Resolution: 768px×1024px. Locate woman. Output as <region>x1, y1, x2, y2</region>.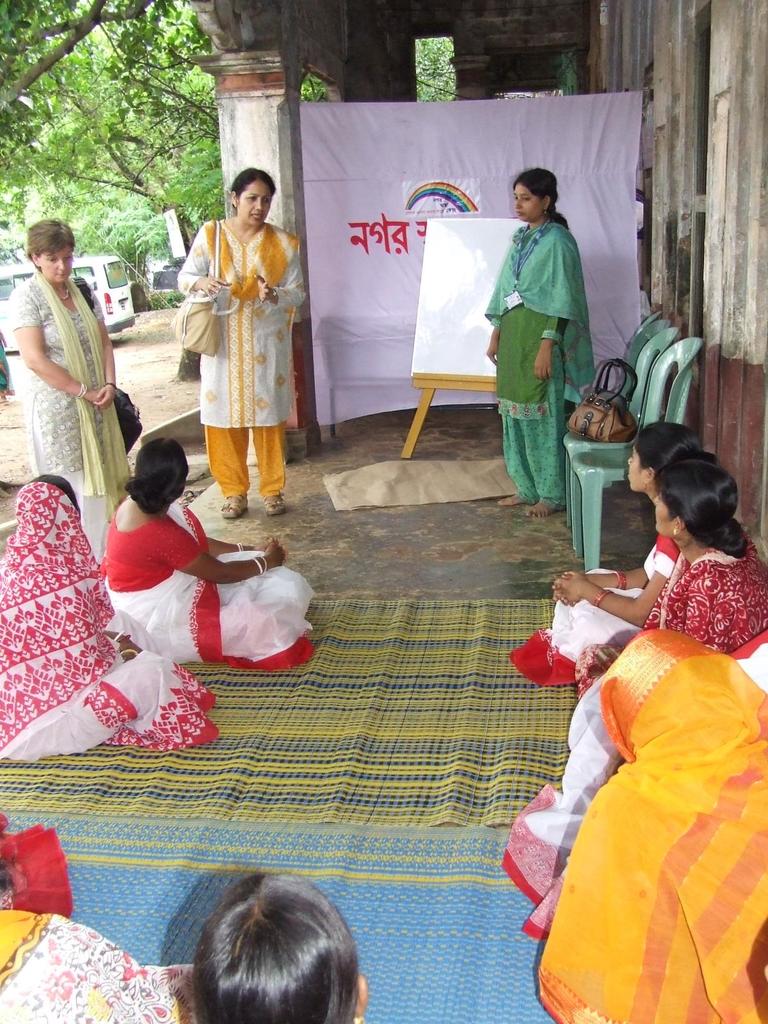
<region>499, 419, 705, 689</region>.
